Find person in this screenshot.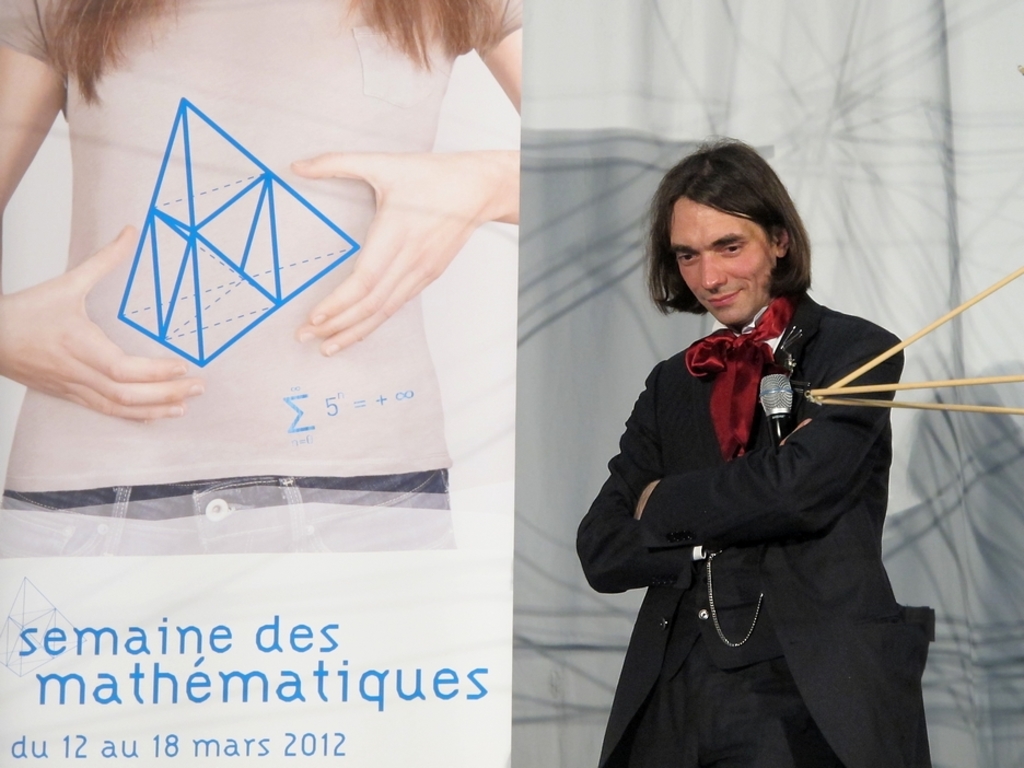
The bounding box for person is 573:131:945:766.
